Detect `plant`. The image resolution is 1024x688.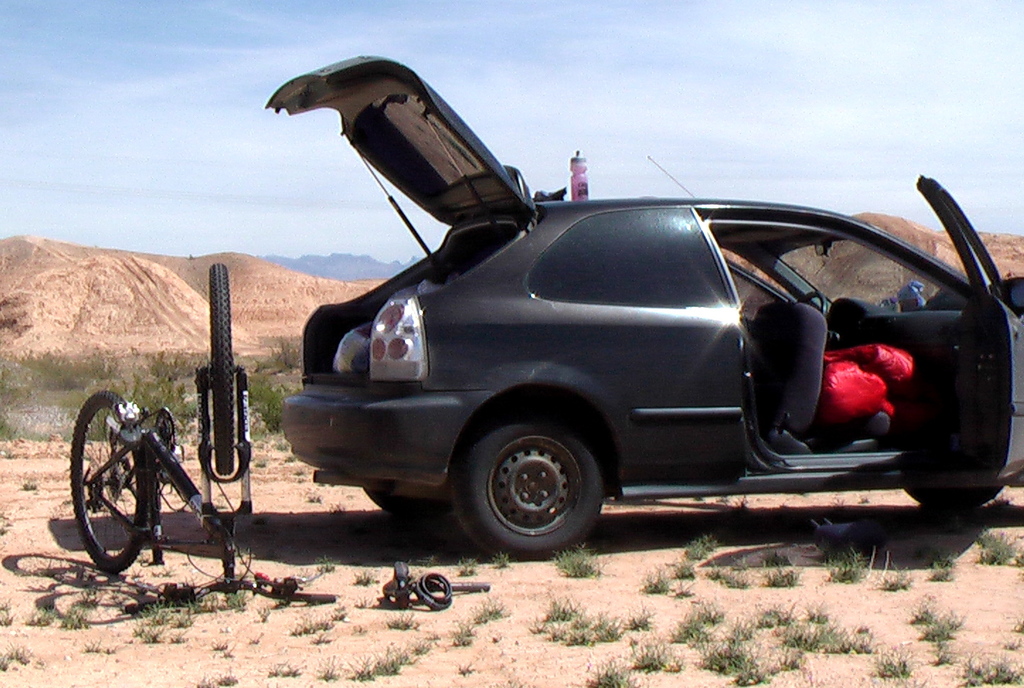
rect(317, 556, 332, 574).
